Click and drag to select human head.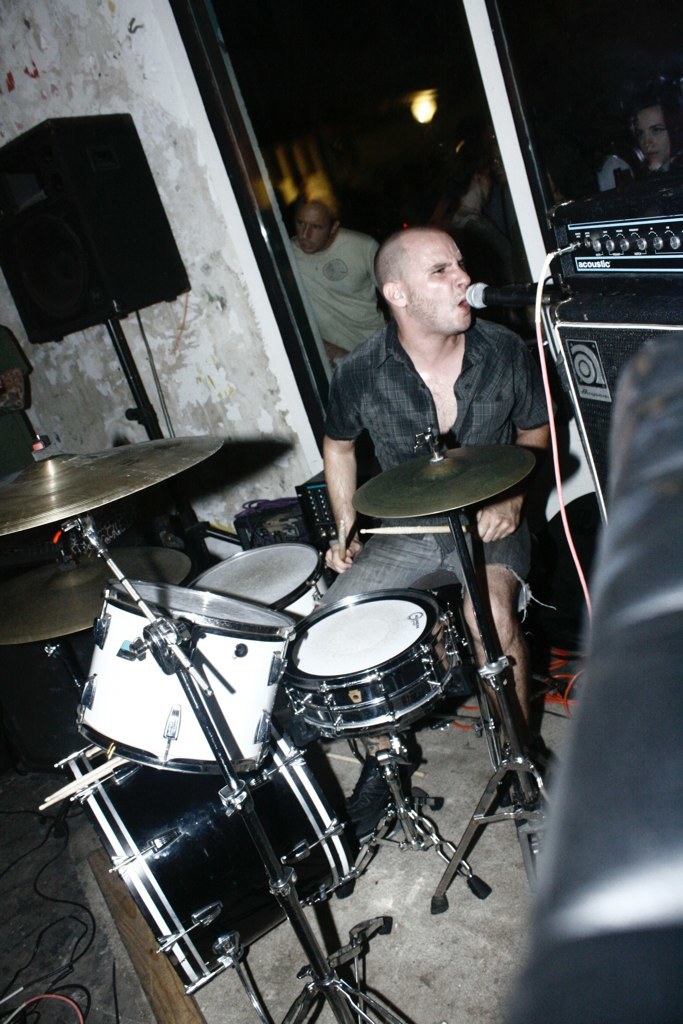
Selection: Rect(372, 196, 488, 332).
